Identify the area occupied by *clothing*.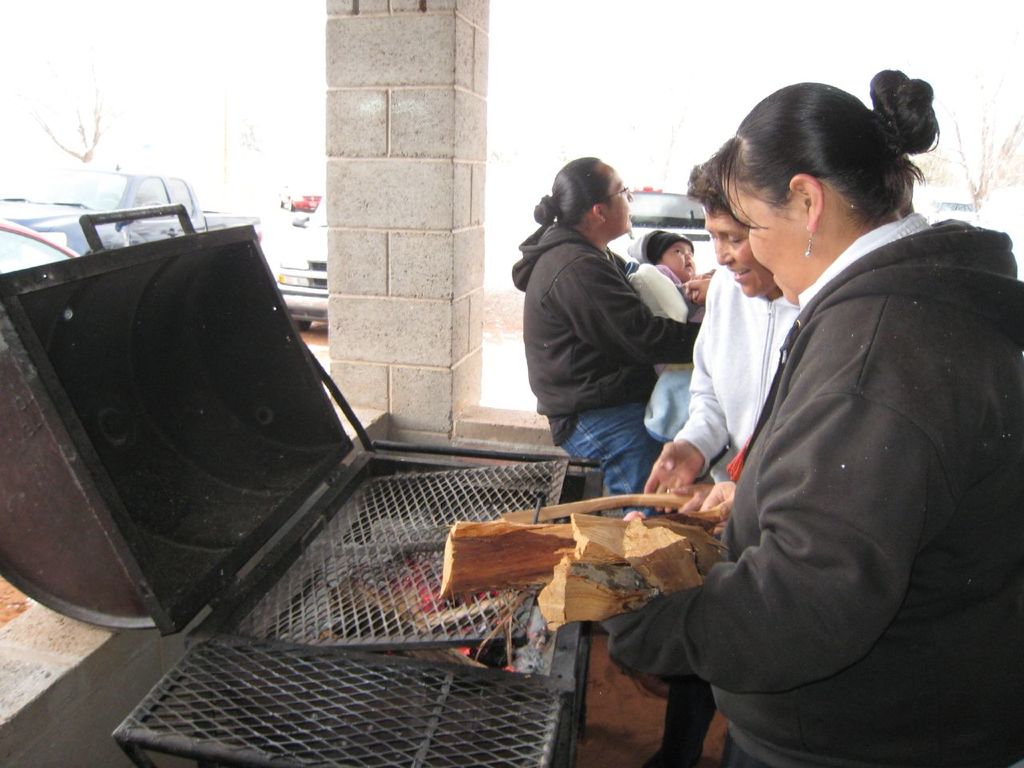
Area: rect(509, 221, 704, 519).
